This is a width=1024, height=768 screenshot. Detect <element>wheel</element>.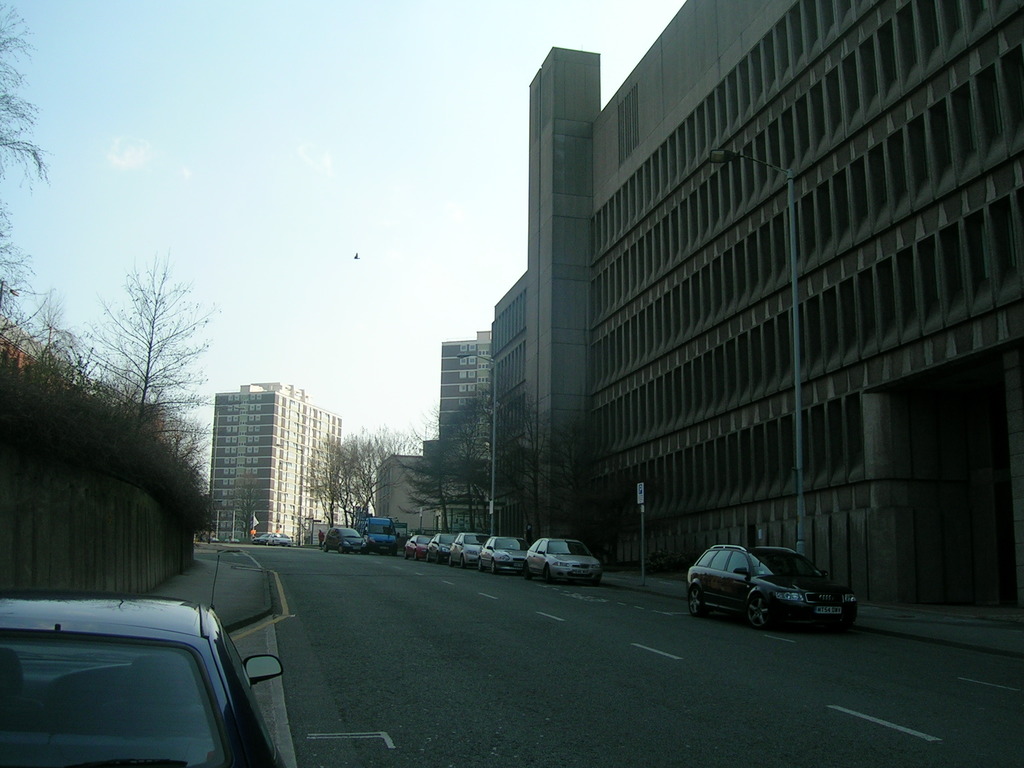
left=489, top=559, right=495, bottom=573.
